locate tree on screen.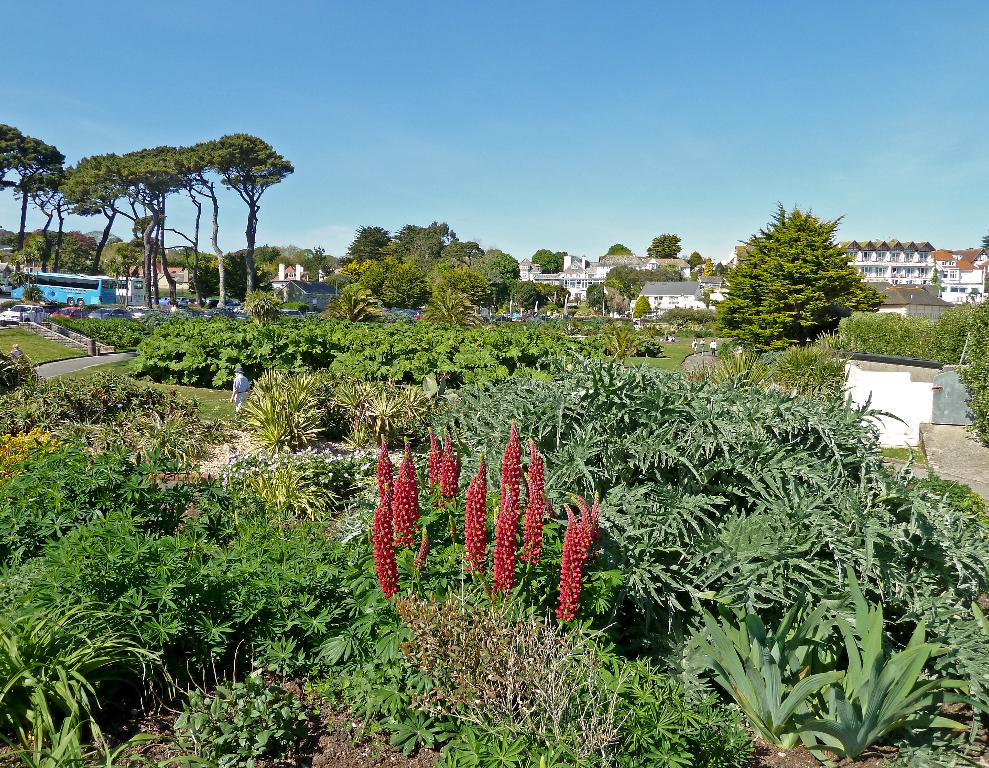
On screen at select_region(729, 192, 883, 362).
